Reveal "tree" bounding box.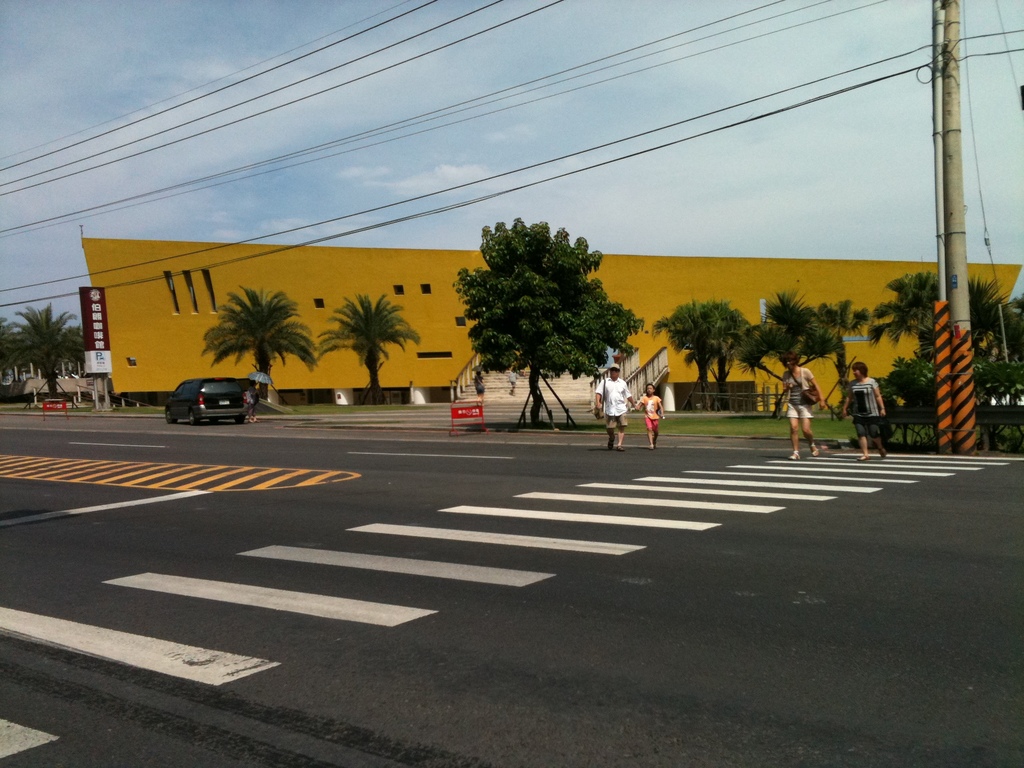
Revealed: (x1=739, y1=285, x2=840, y2=383).
